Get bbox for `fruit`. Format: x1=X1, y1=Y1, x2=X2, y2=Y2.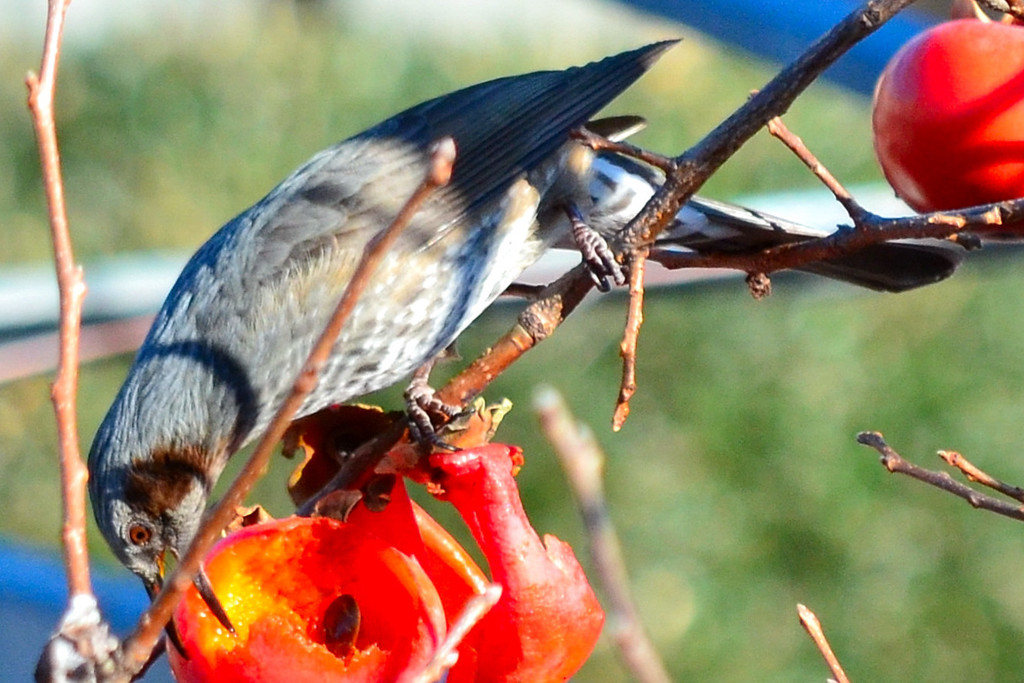
x1=872, y1=12, x2=1023, y2=209.
